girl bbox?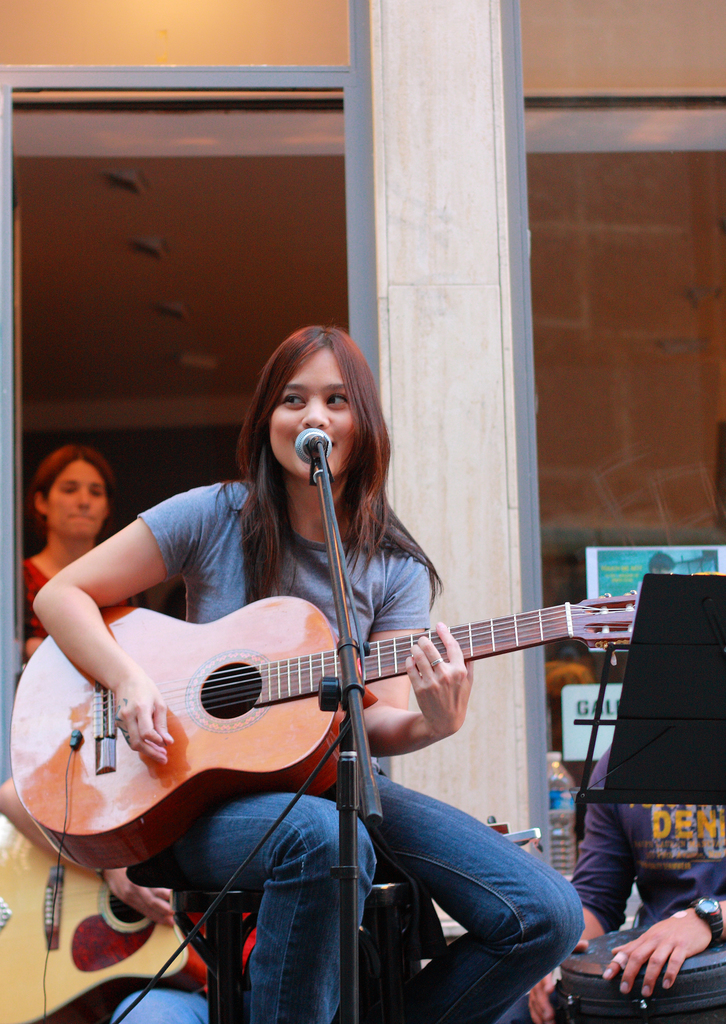
detection(30, 312, 589, 1023)
